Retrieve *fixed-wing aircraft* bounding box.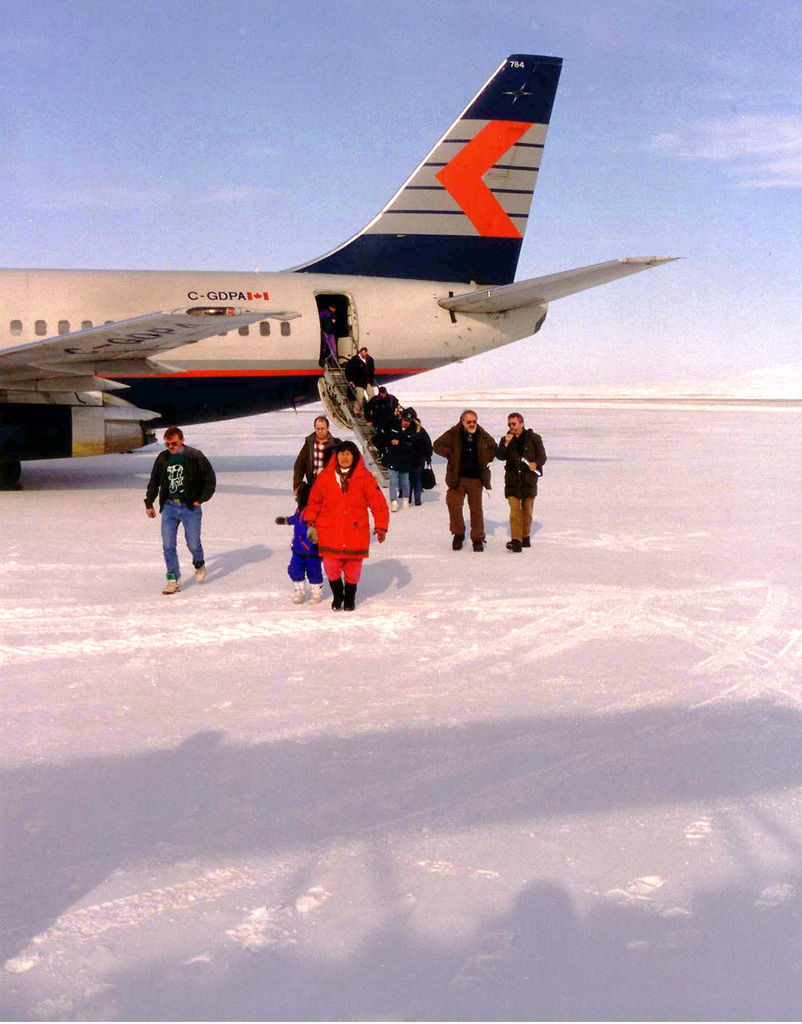
Bounding box: (x1=0, y1=45, x2=682, y2=495).
